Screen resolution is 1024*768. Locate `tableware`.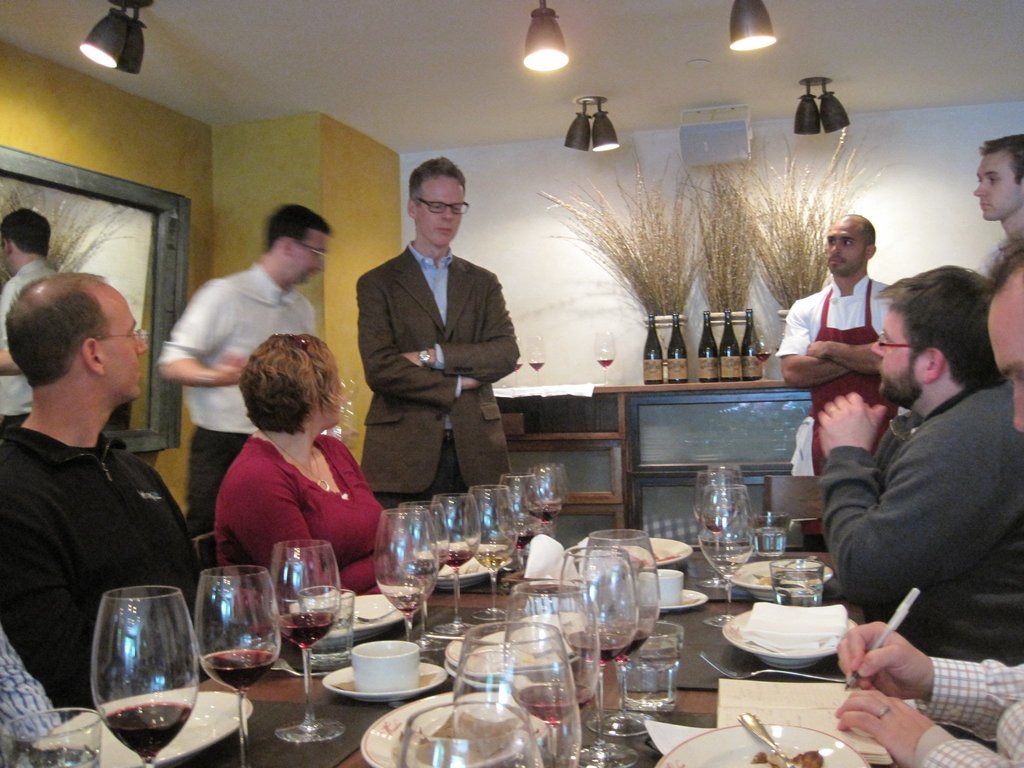
region(702, 657, 845, 685).
